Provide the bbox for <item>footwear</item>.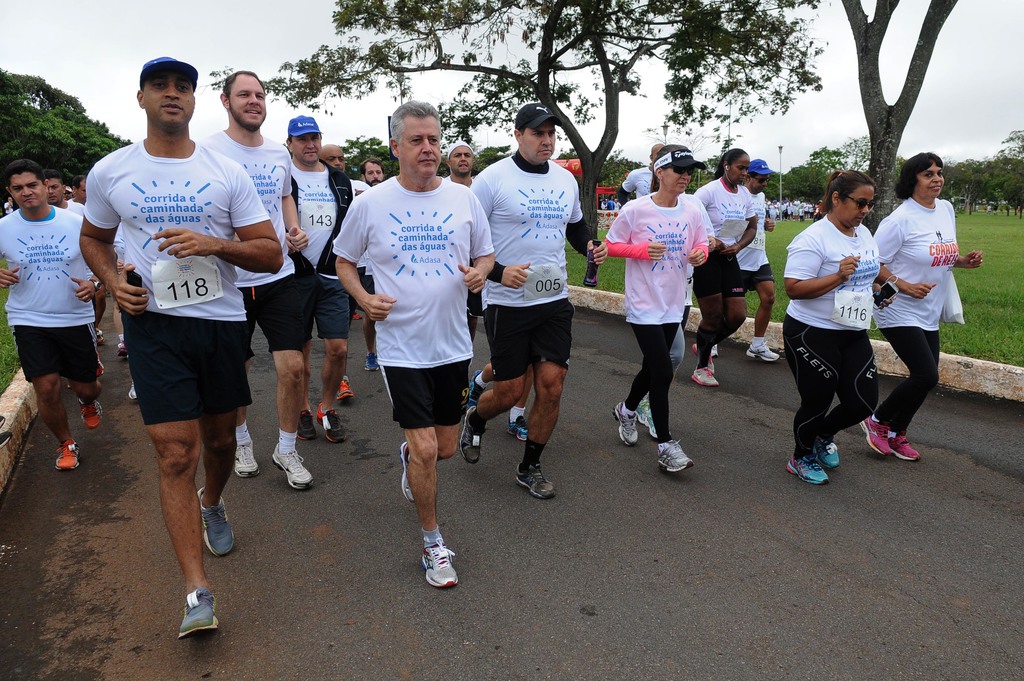
pyautogui.locateOnScreen(656, 440, 696, 471).
